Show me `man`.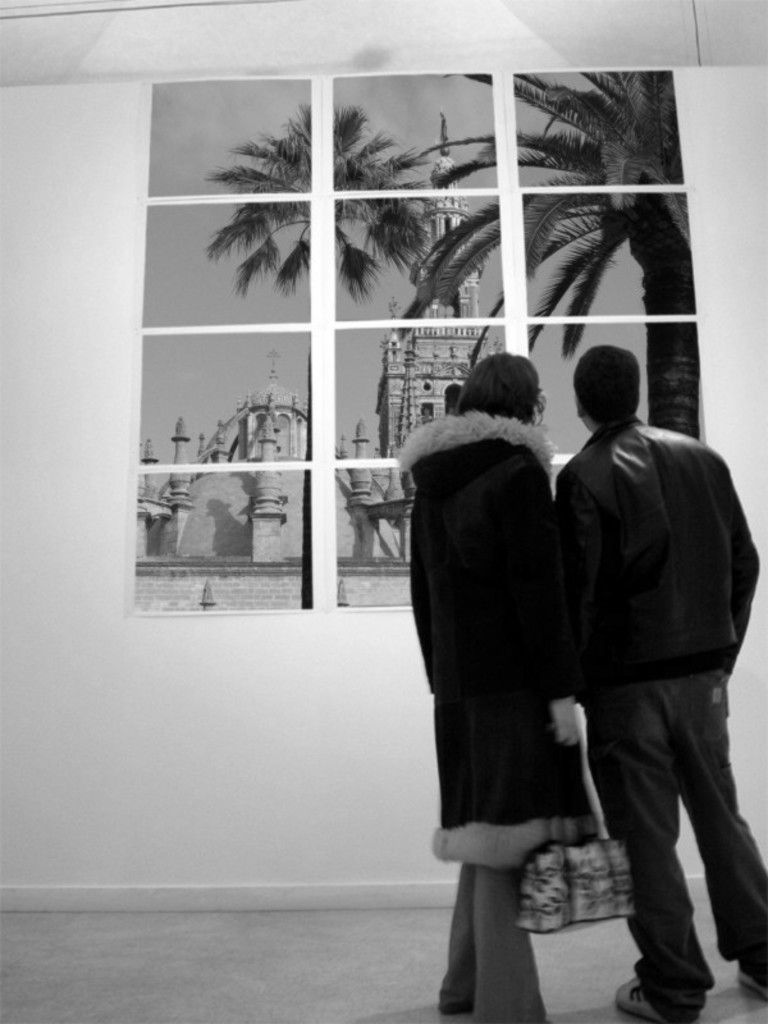
`man` is here: bbox=(527, 310, 758, 1015).
